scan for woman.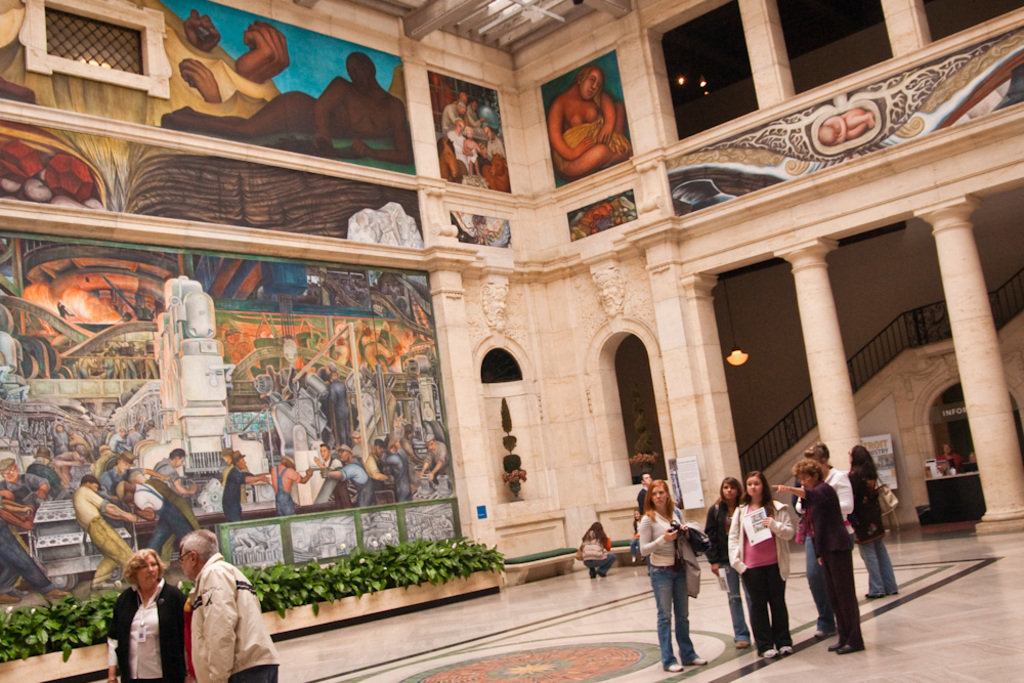
Scan result: region(798, 456, 869, 661).
